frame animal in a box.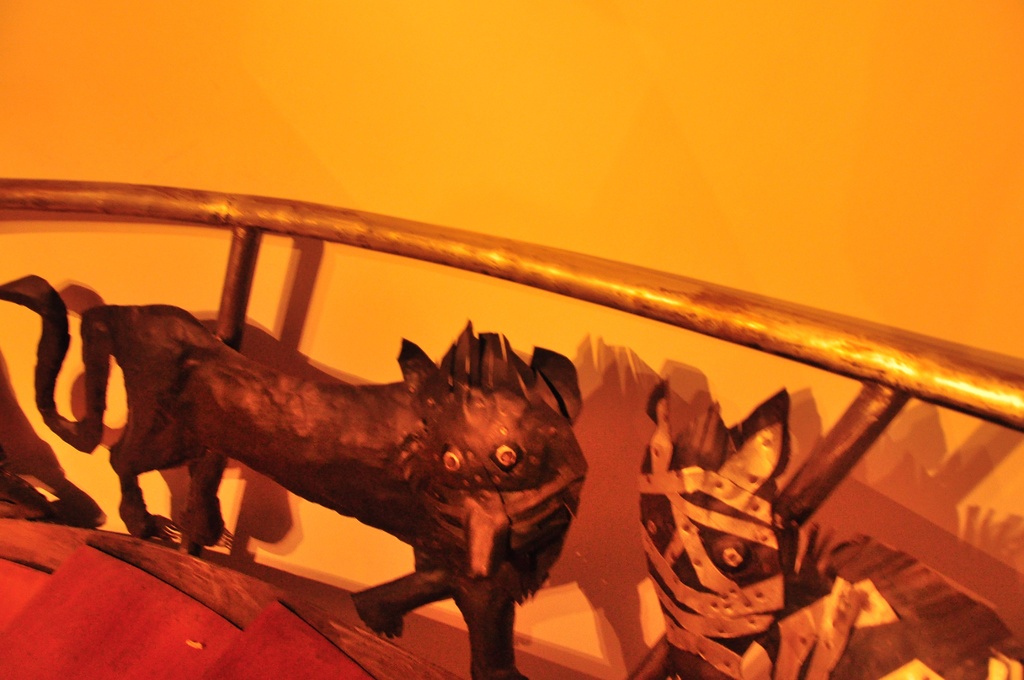
Rect(1, 276, 586, 679).
